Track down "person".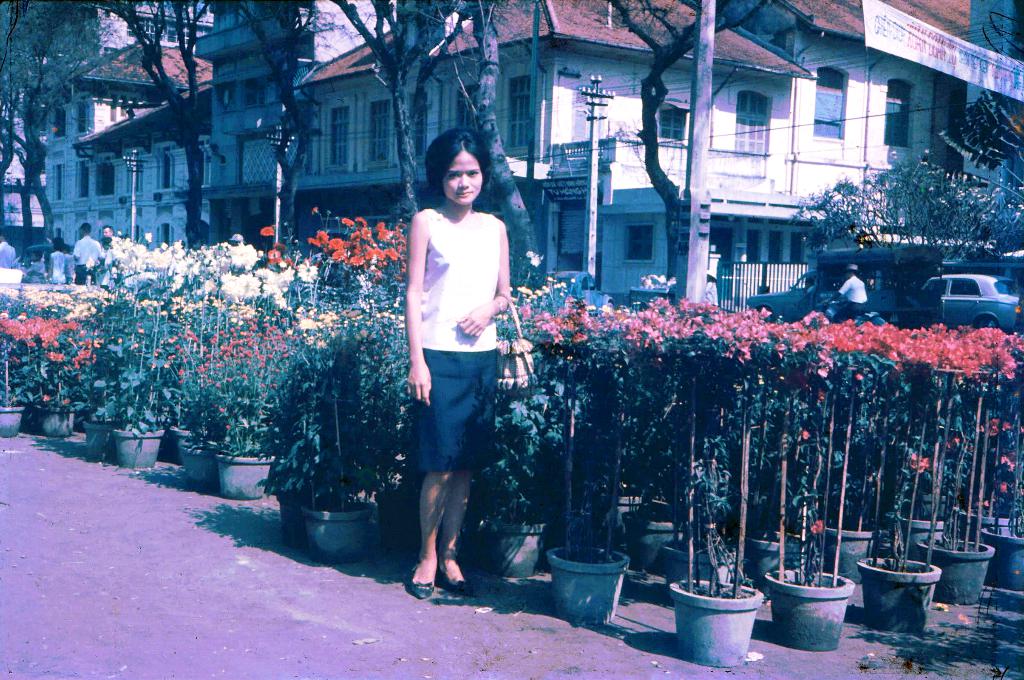
Tracked to box(75, 222, 101, 282).
